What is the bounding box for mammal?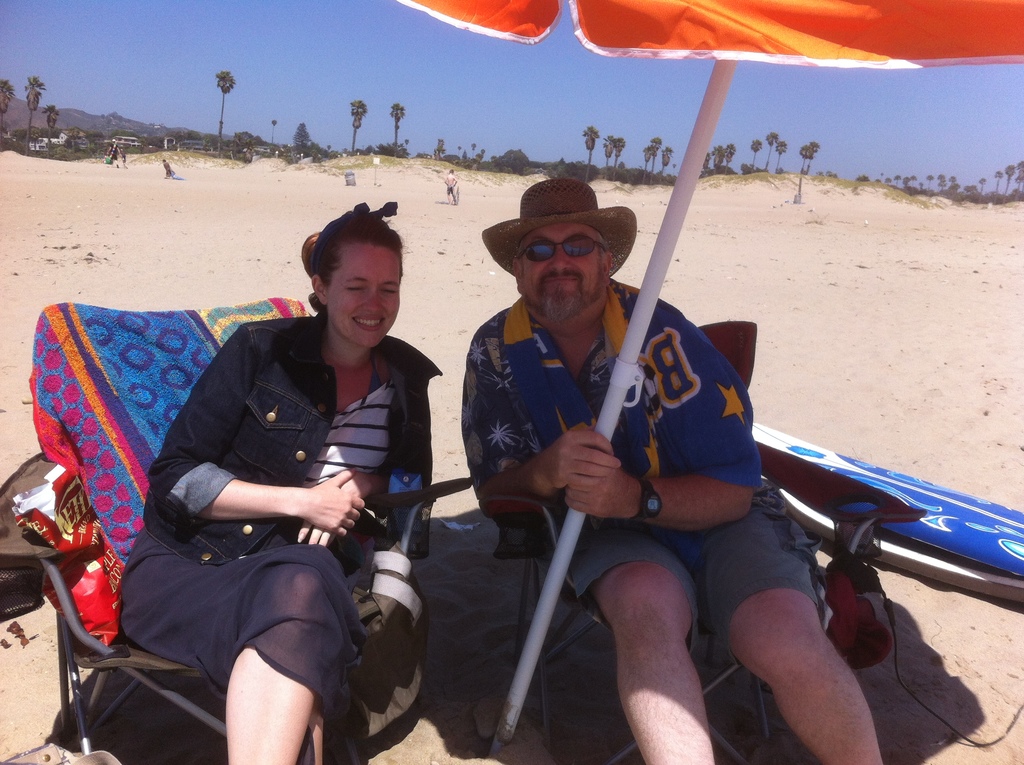
box(68, 275, 430, 711).
